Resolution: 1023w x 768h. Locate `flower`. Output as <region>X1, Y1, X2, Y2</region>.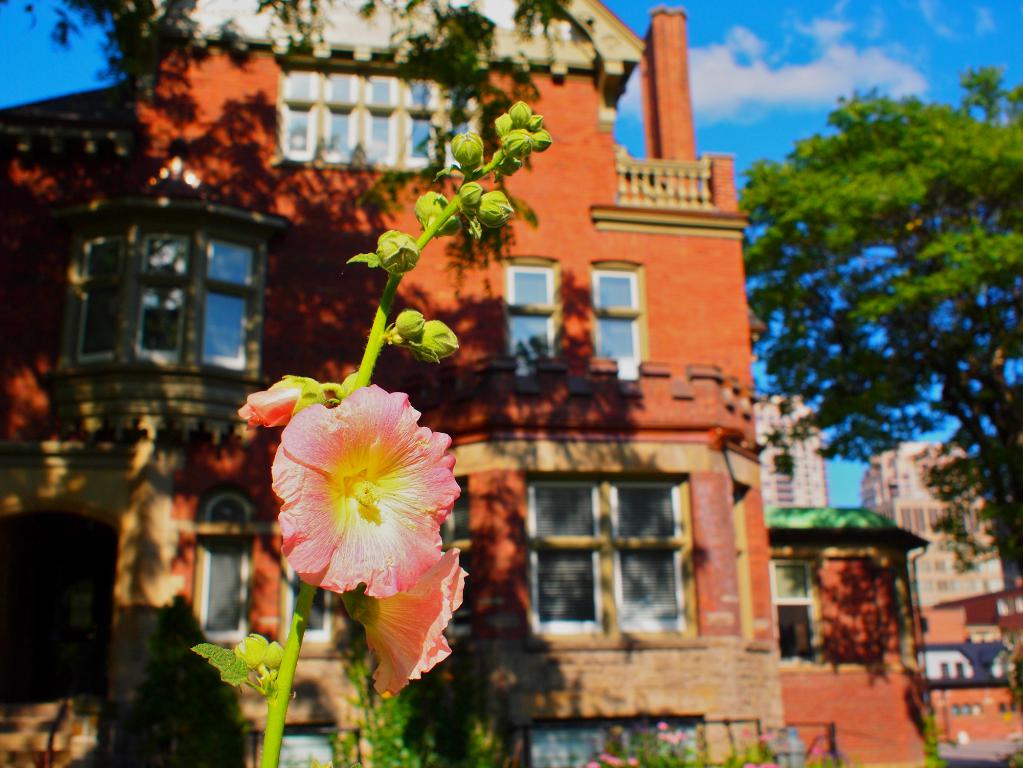
<region>235, 379, 331, 430</region>.
